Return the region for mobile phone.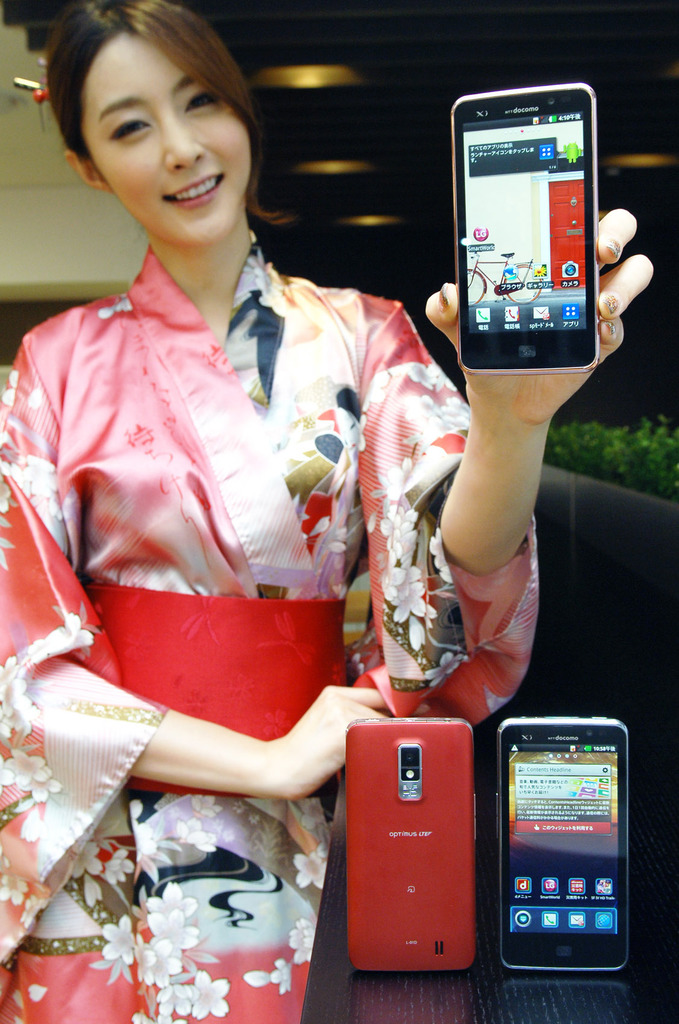
region(341, 714, 475, 975).
